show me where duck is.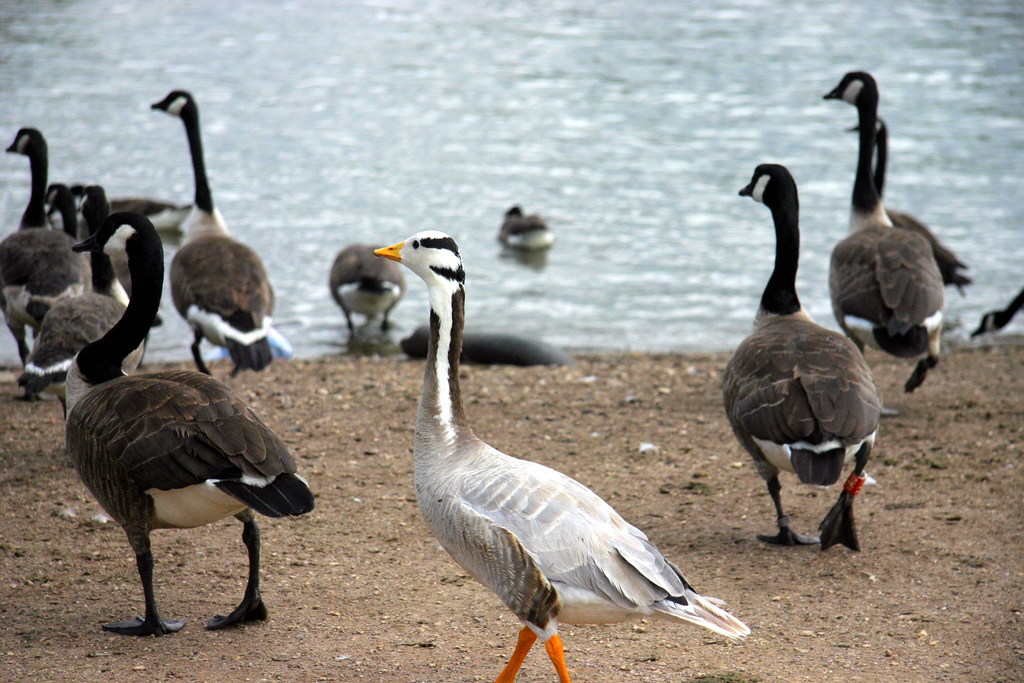
duck is at box=[12, 213, 168, 413].
